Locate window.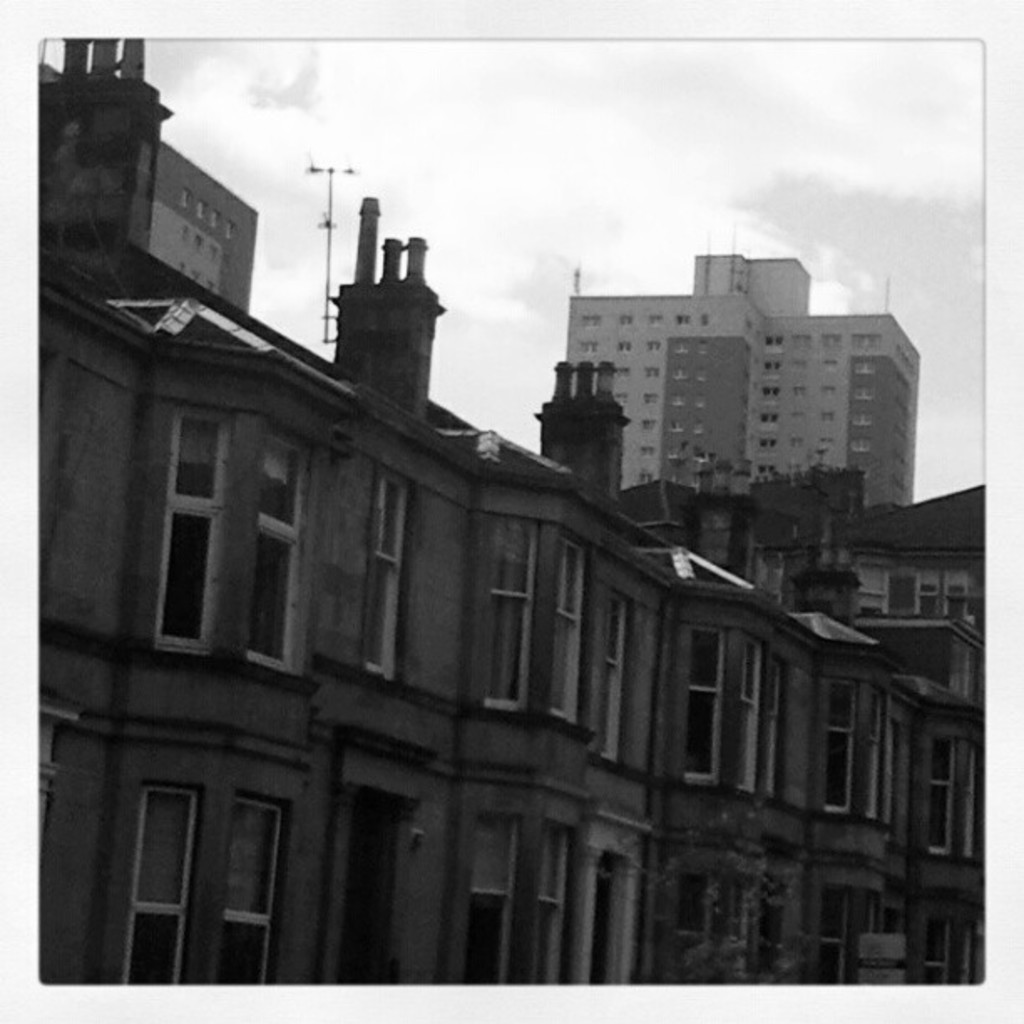
Bounding box: 192 268 204 289.
